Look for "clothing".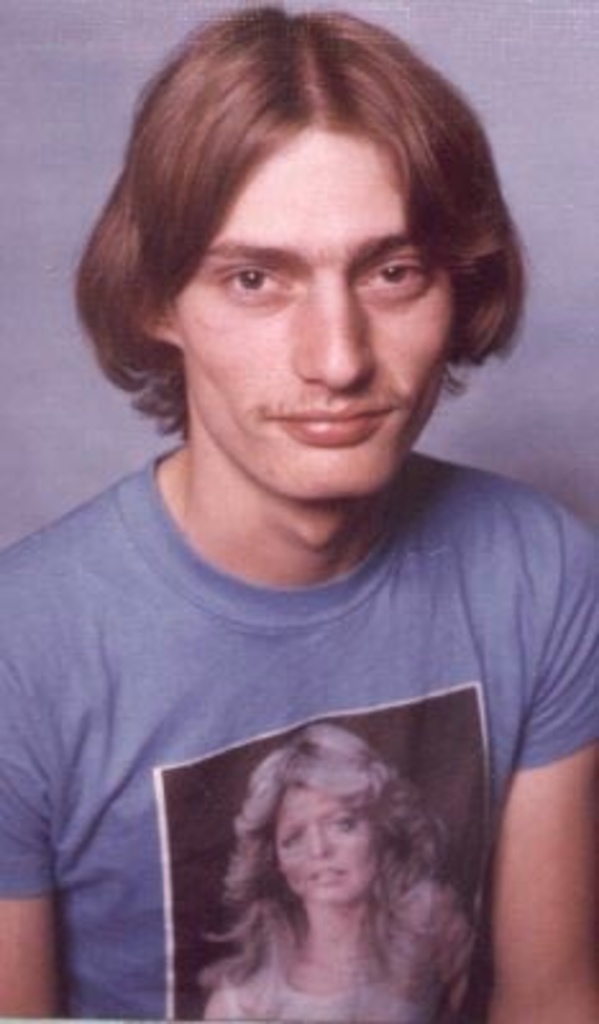
Found: {"left": 41, "top": 371, "right": 568, "bottom": 1011}.
